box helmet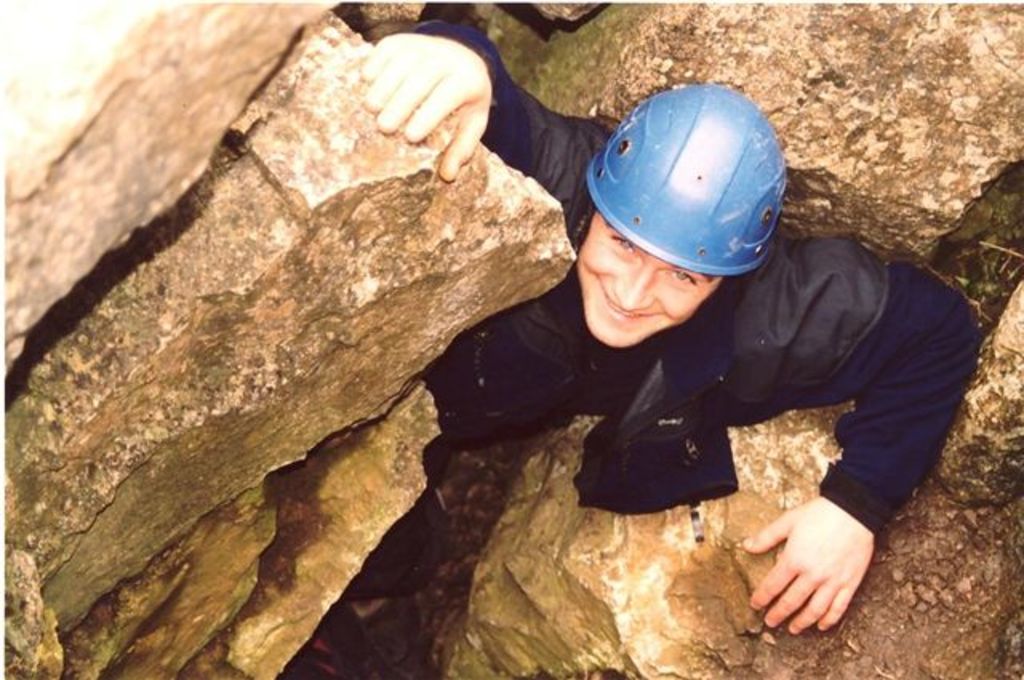
locate(579, 82, 795, 317)
